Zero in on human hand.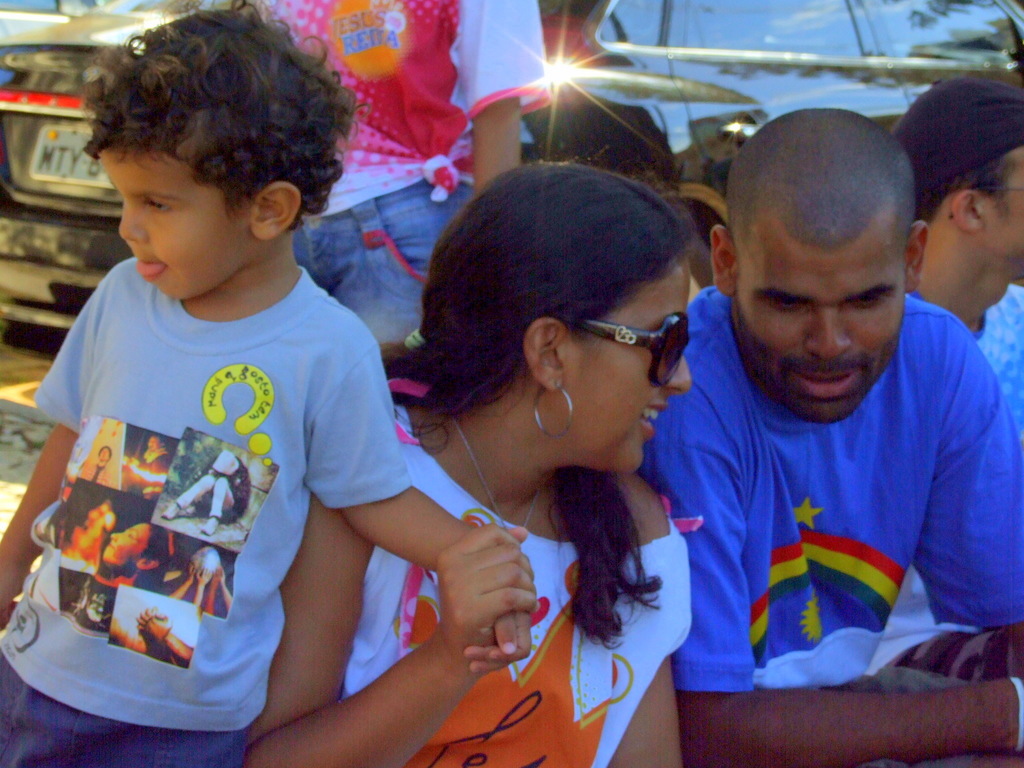
Zeroed in: 0, 557, 35, 625.
